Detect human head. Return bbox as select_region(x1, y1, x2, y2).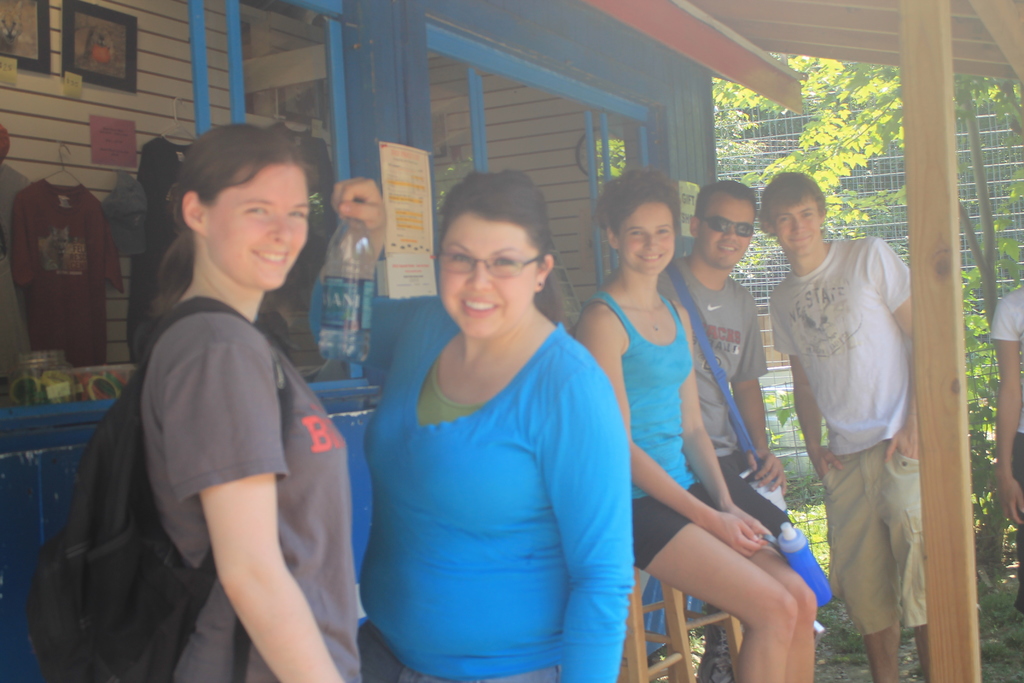
select_region(157, 117, 319, 293).
